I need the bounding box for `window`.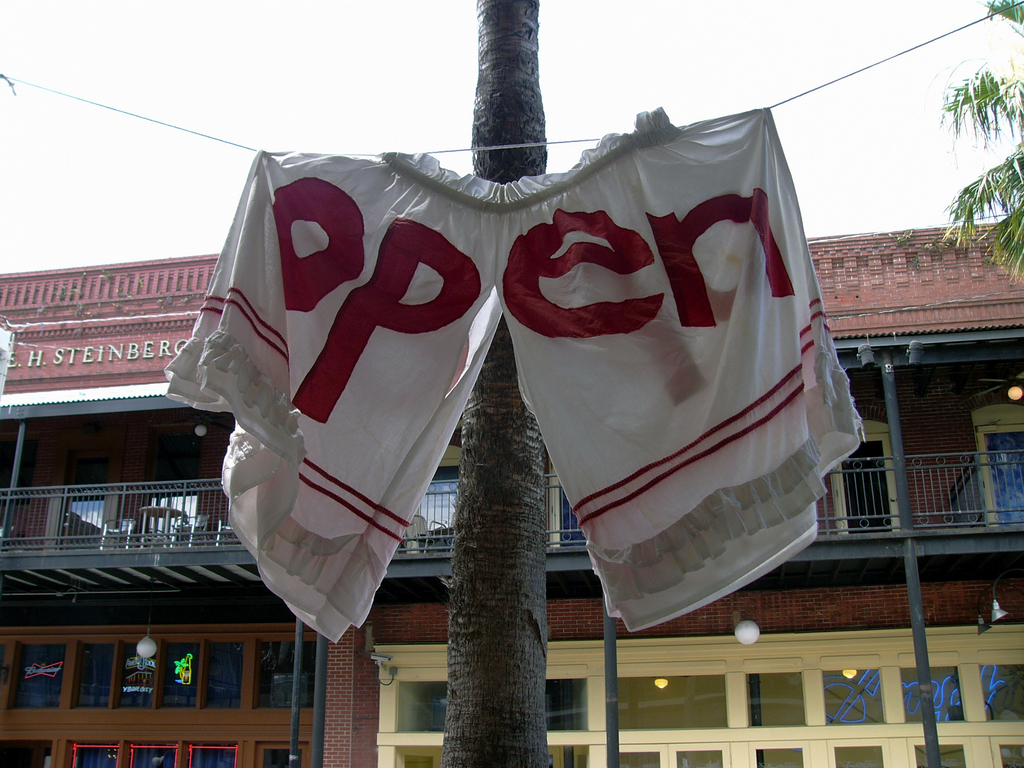
Here it is: region(253, 633, 323, 712).
